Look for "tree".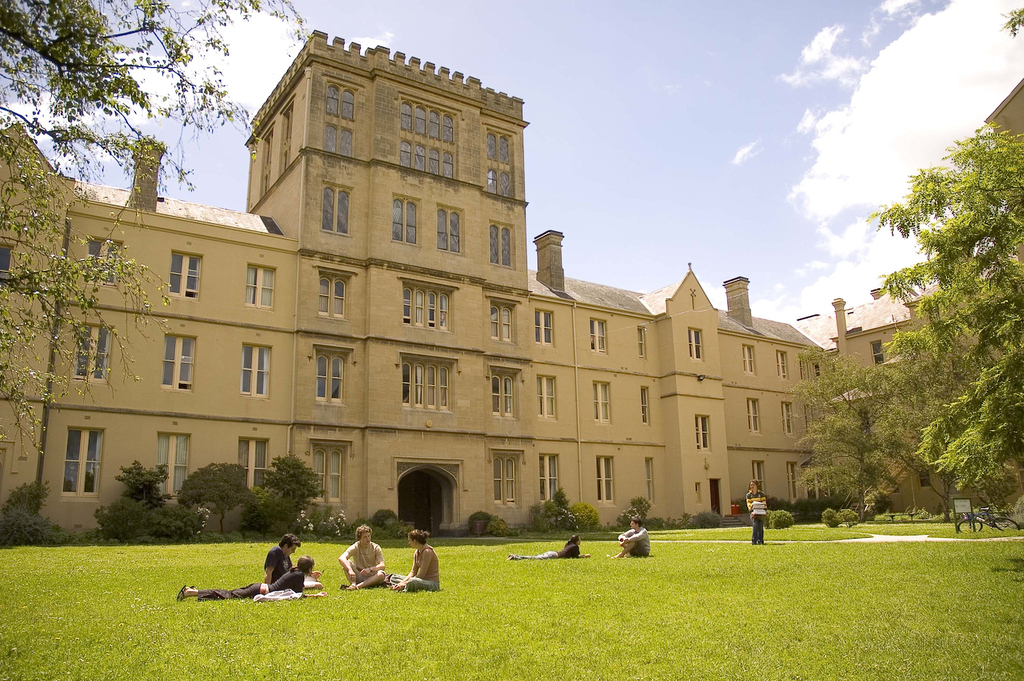
Found: l=274, t=496, r=358, b=538.
